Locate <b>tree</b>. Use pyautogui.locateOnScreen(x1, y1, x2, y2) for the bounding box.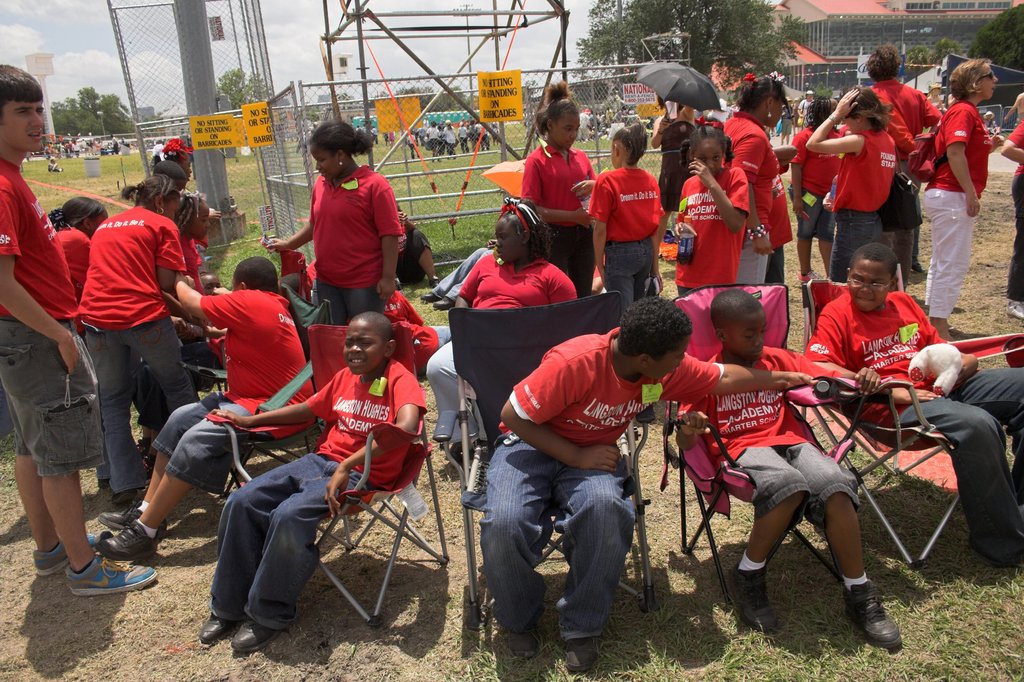
pyautogui.locateOnScreen(303, 101, 323, 122).
